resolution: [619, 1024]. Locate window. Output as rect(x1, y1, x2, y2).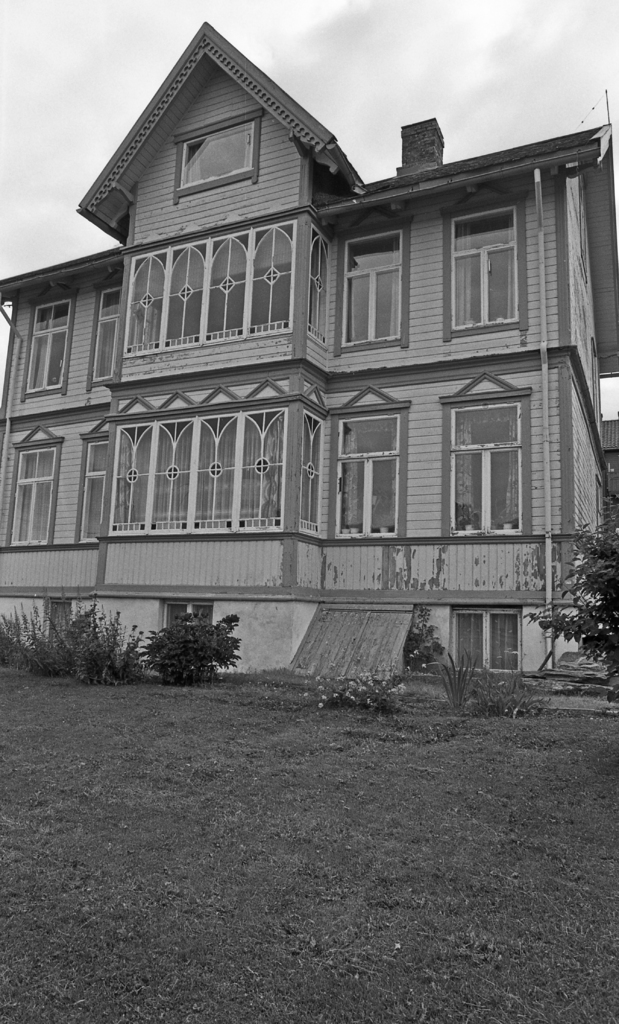
rect(320, 379, 406, 534).
